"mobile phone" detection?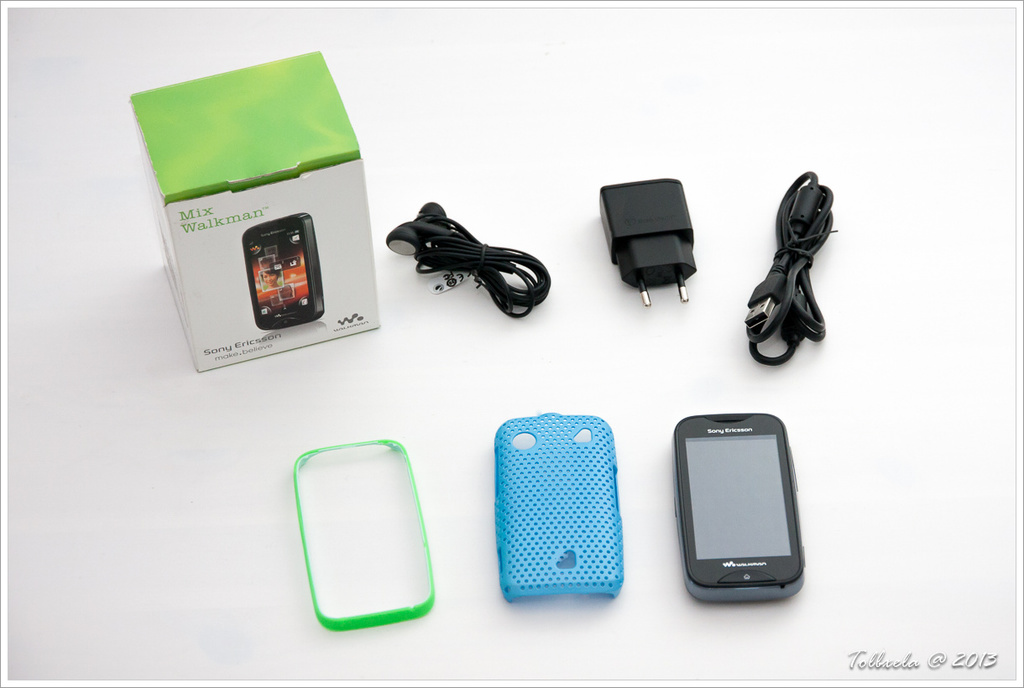
<box>666,416,809,602</box>
